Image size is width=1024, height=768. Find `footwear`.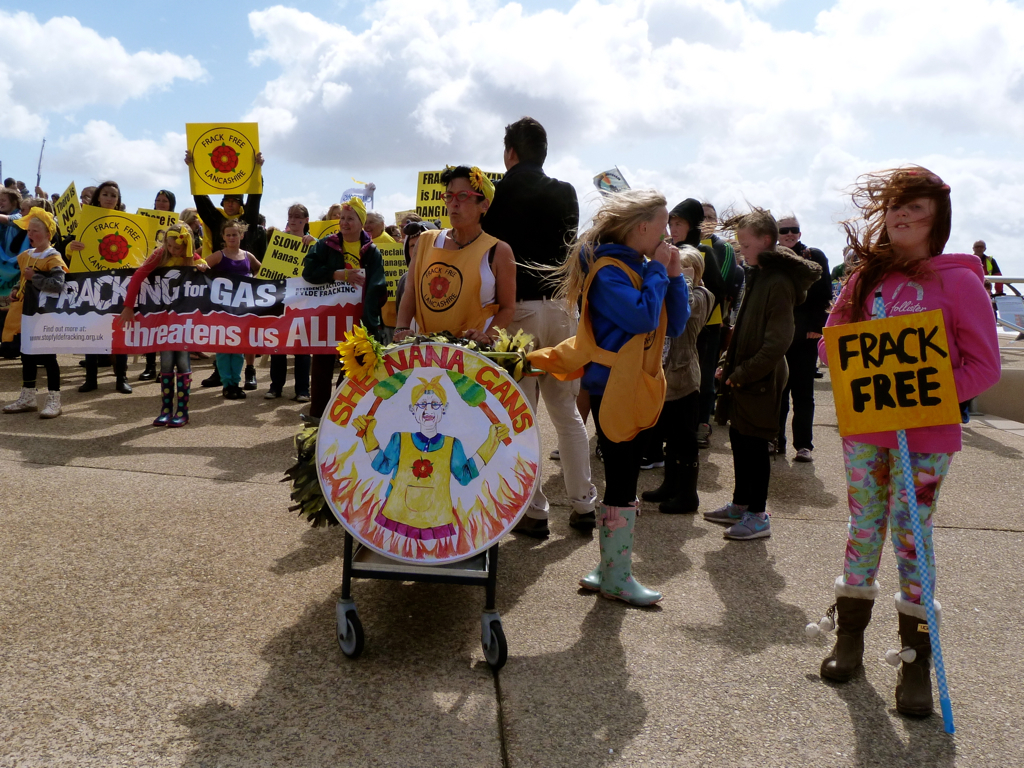
box=[698, 424, 711, 447].
